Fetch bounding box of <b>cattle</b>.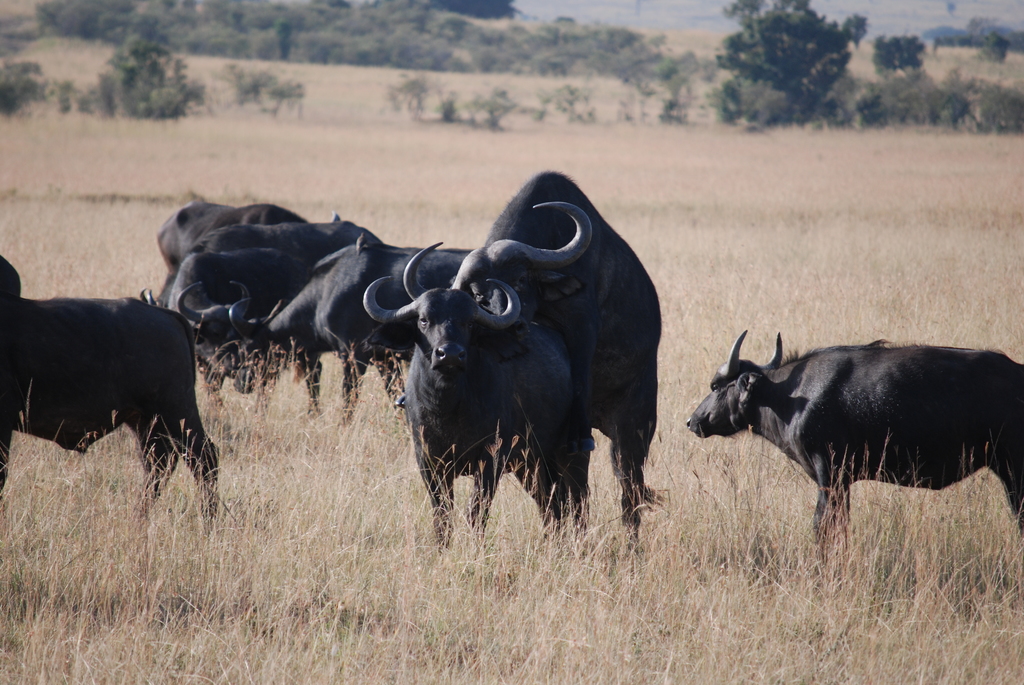
Bbox: x1=12 y1=269 x2=211 y2=533.
